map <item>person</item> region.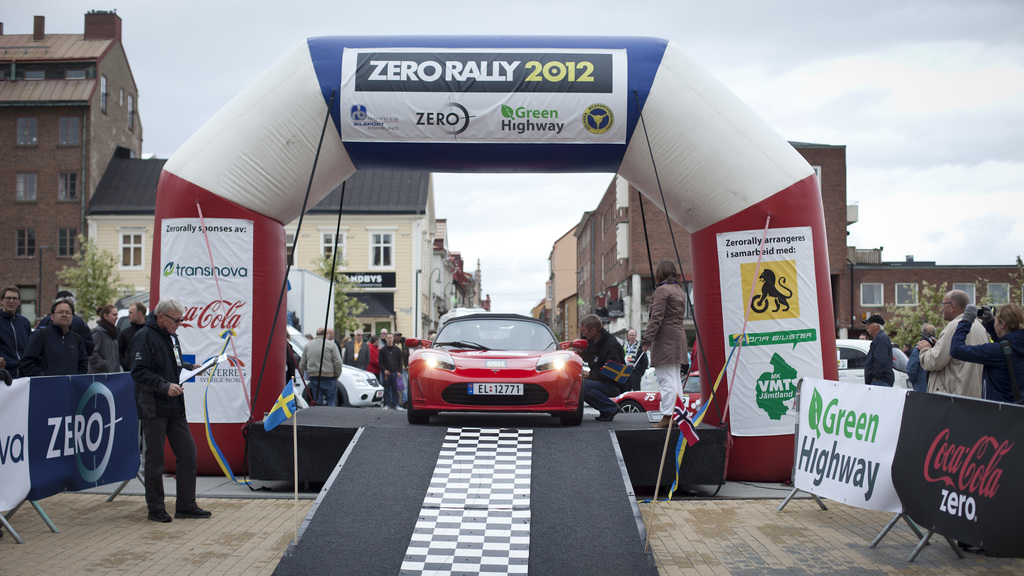
Mapped to 576 313 637 422.
